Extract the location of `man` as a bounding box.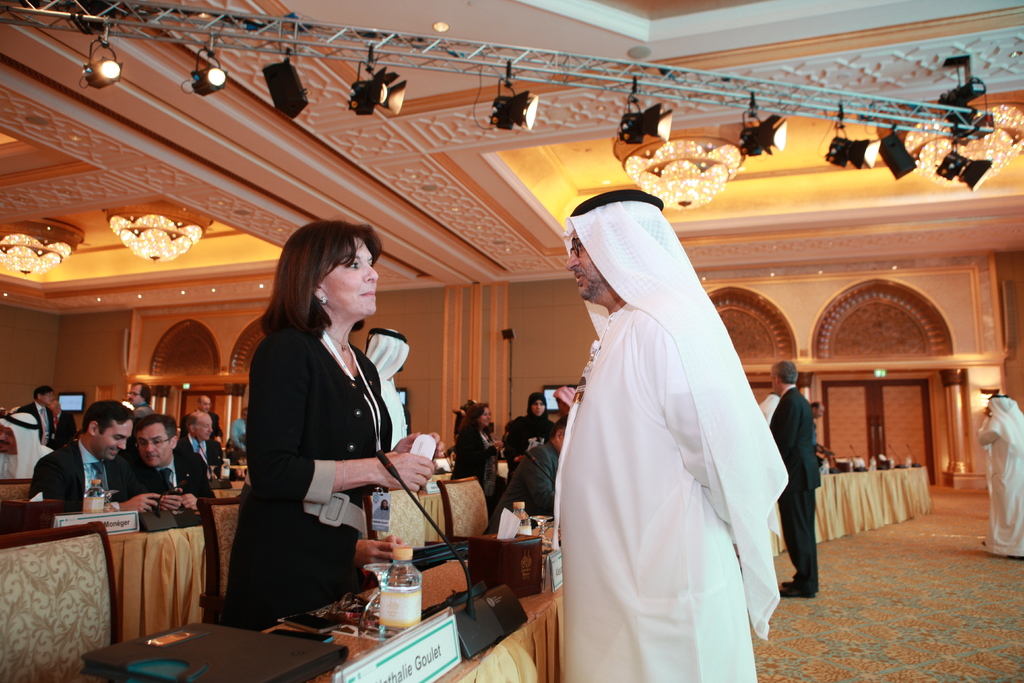
region(186, 400, 215, 477).
